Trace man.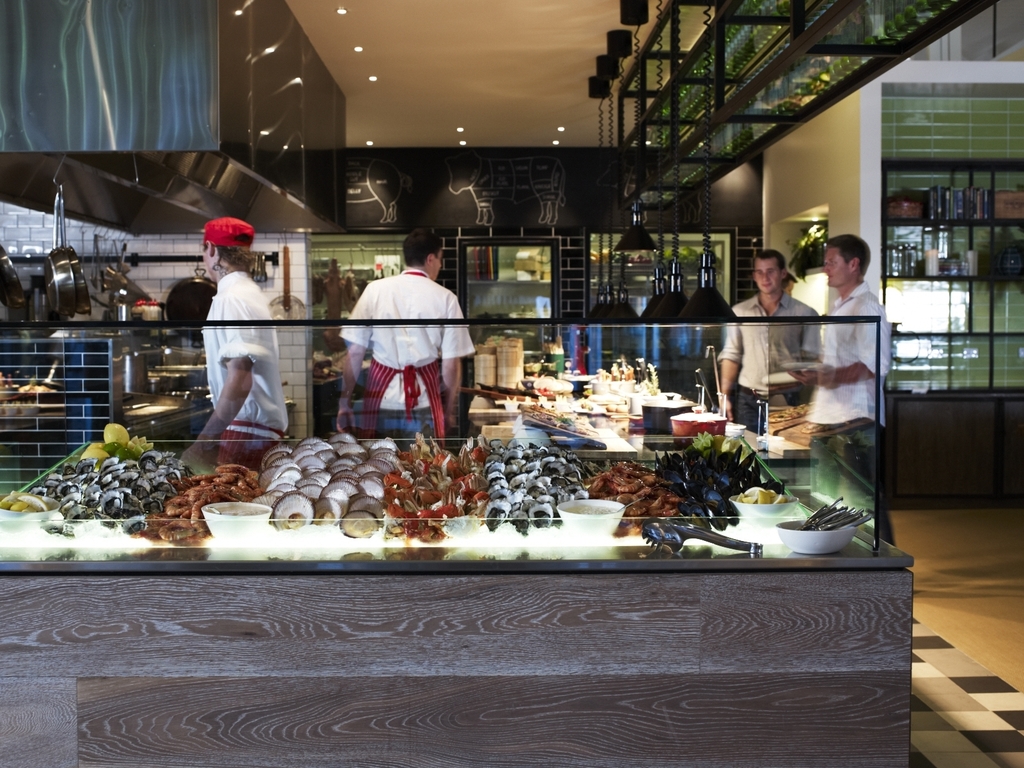
Traced to (336,226,476,450).
